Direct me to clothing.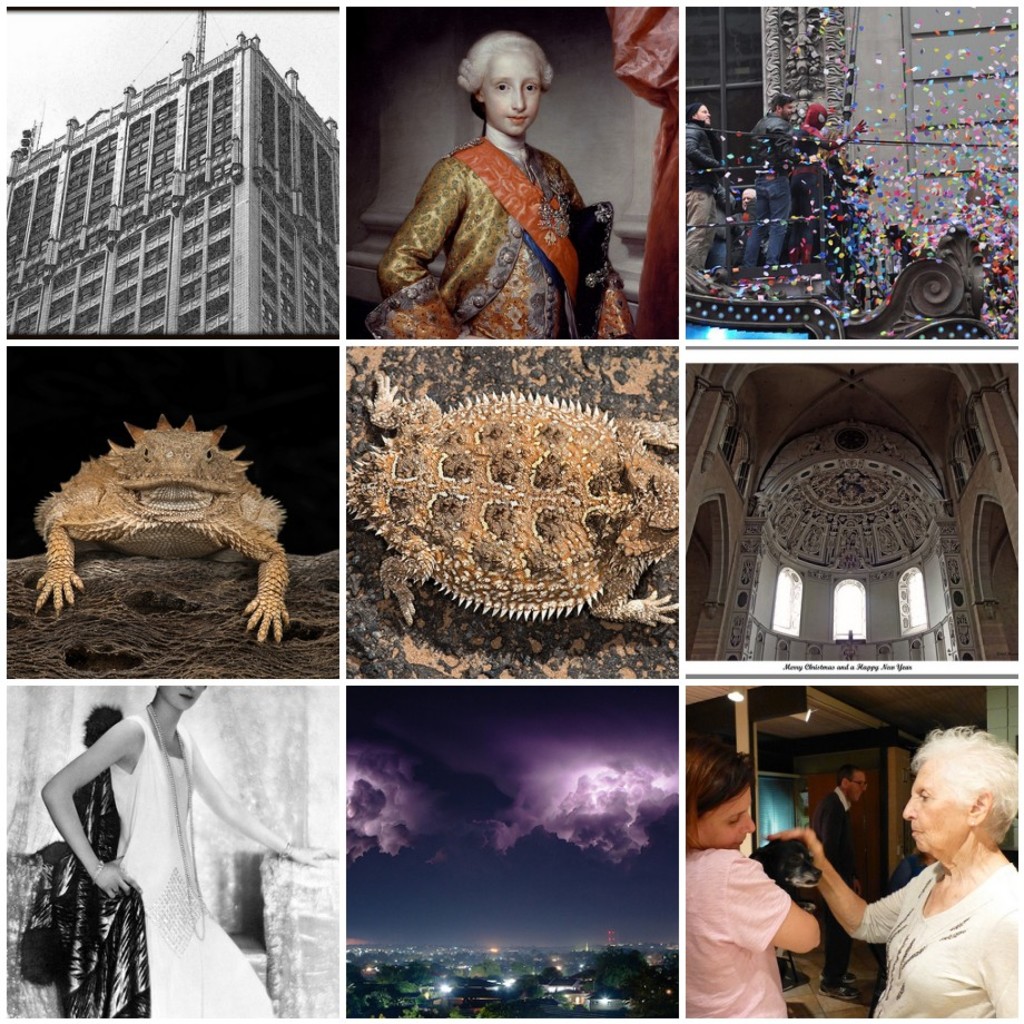
Direction: box(698, 829, 853, 1012).
